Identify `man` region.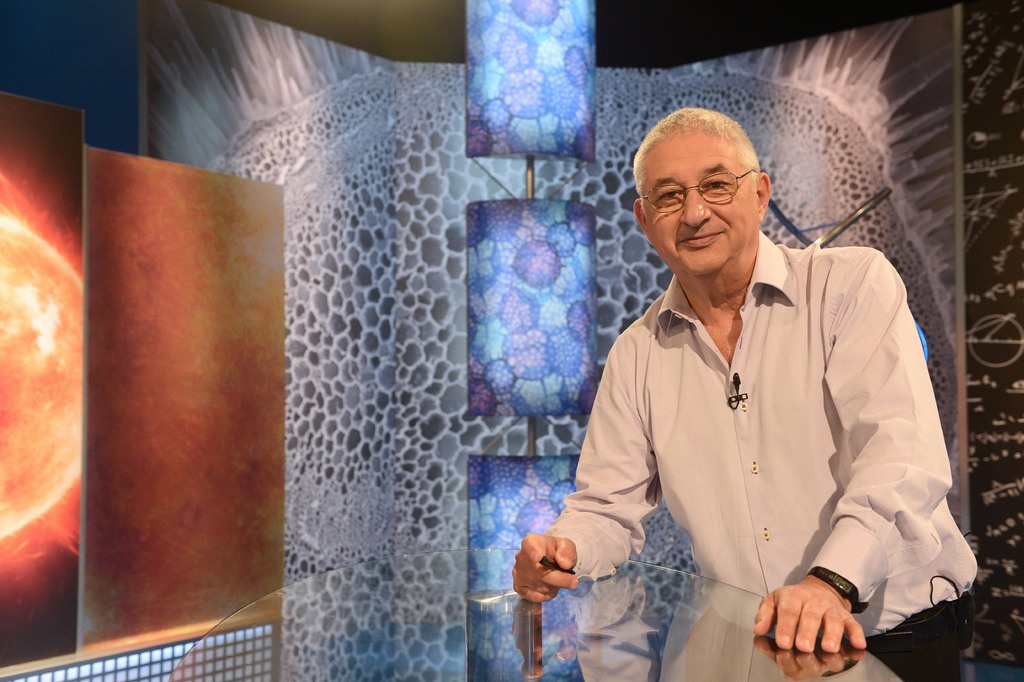
Region: (x1=549, y1=104, x2=955, y2=653).
